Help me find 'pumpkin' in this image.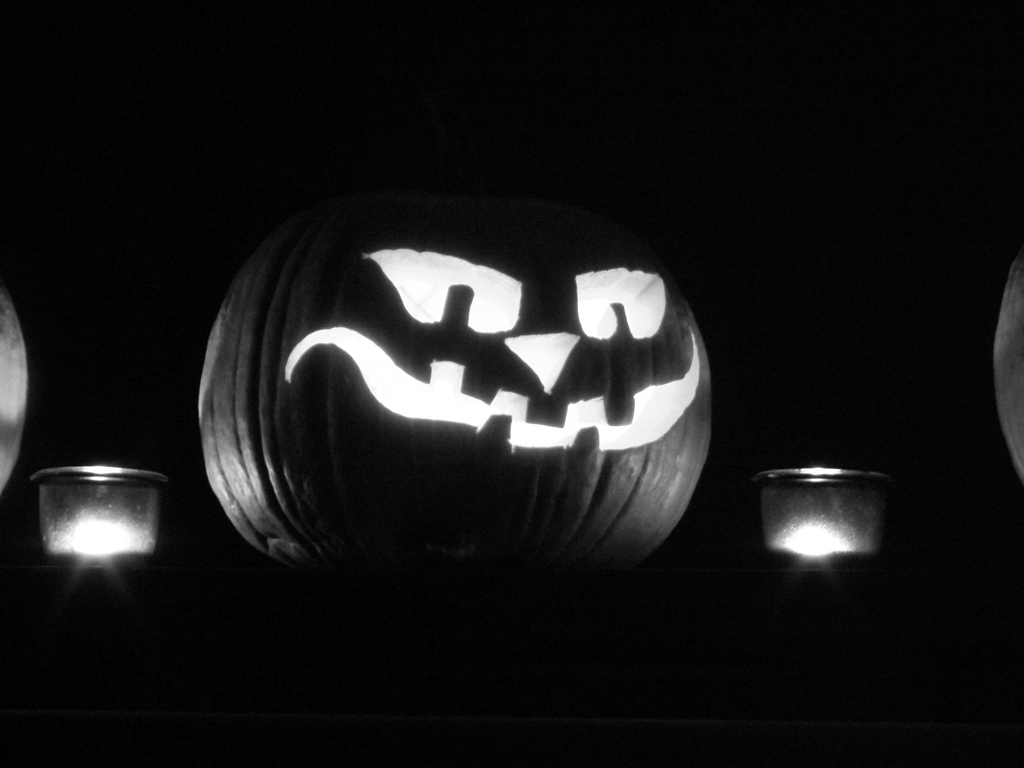
Found it: (205, 178, 706, 580).
